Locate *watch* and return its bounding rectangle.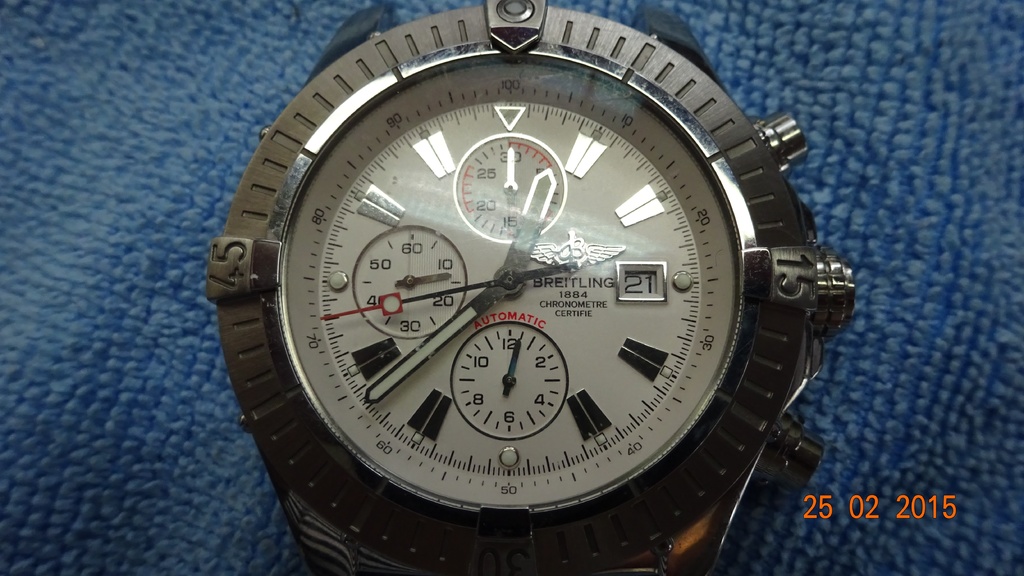
bbox=(206, 0, 858, 575).
